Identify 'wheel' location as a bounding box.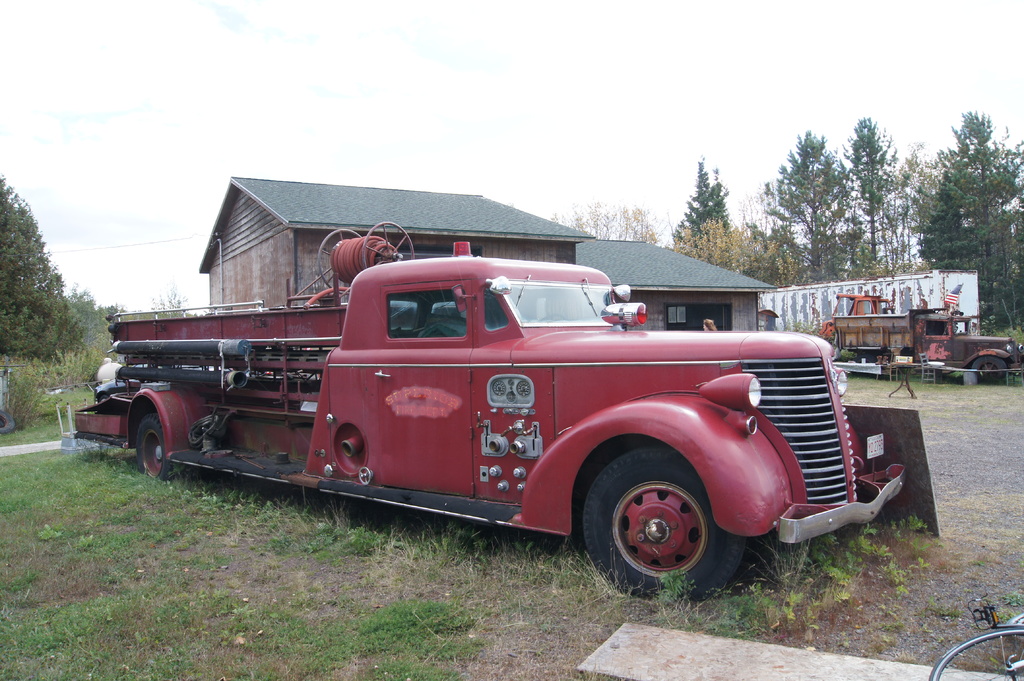
582,447,743,604.
